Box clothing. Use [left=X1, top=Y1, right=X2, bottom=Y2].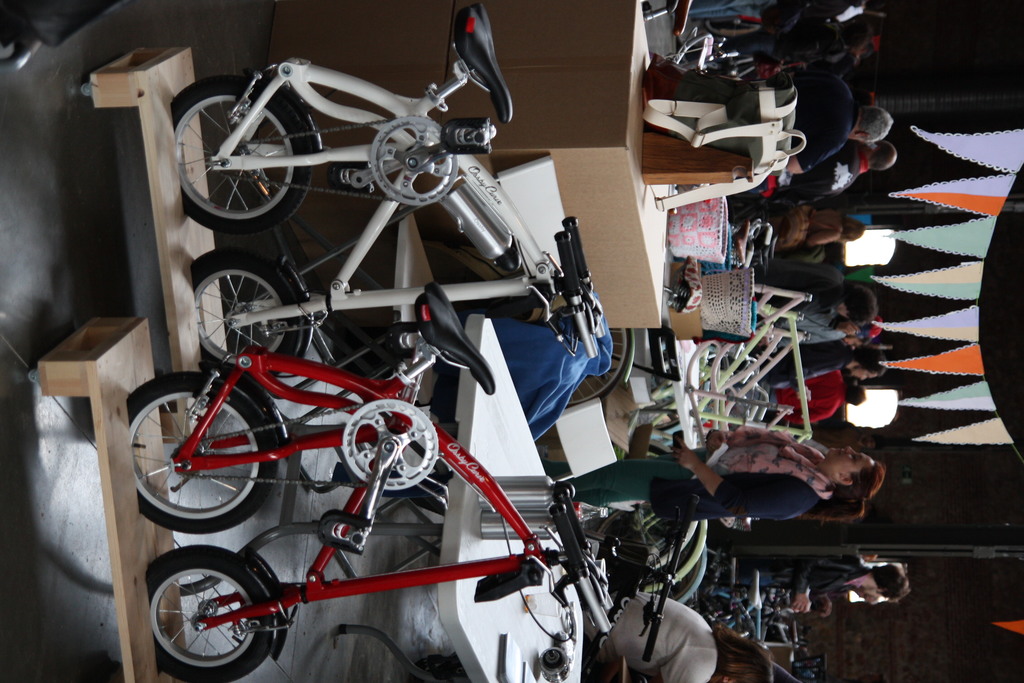
[left=720, top=552, right=872, bottom=598].
